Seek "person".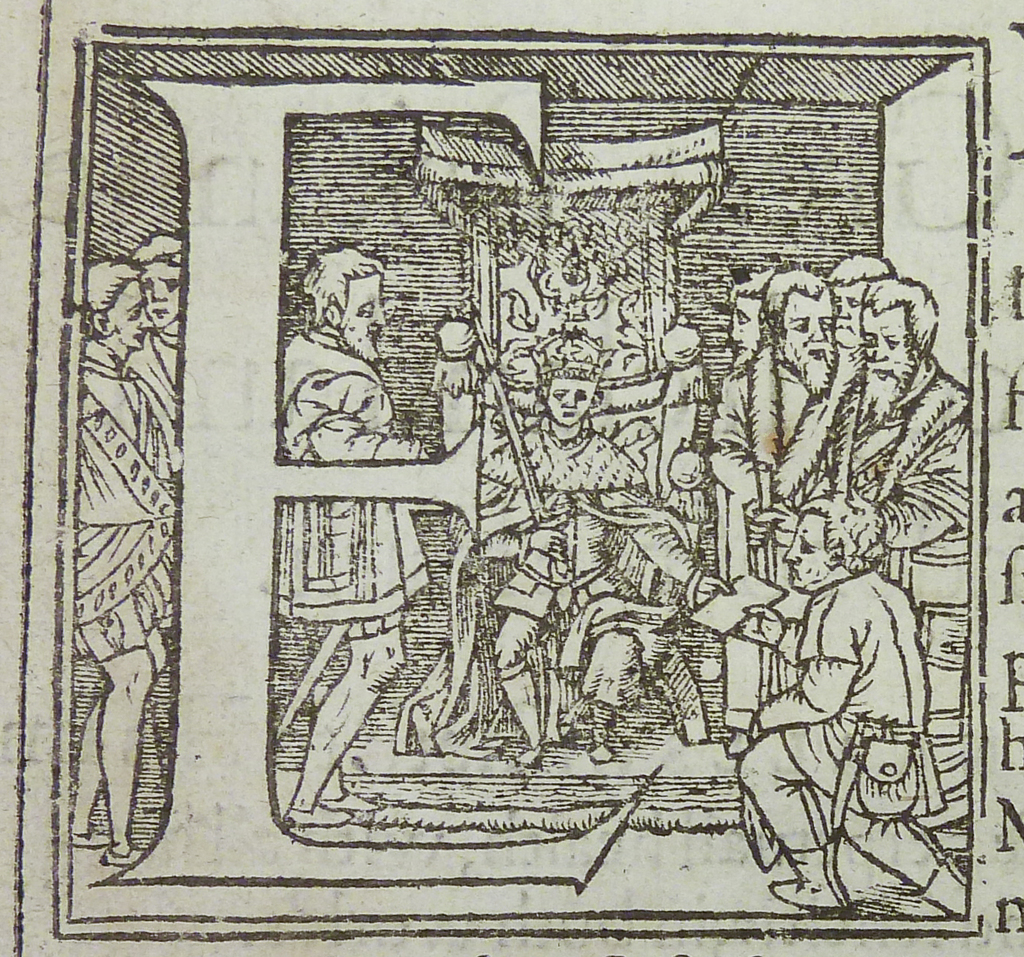
[479,372,726,773].
